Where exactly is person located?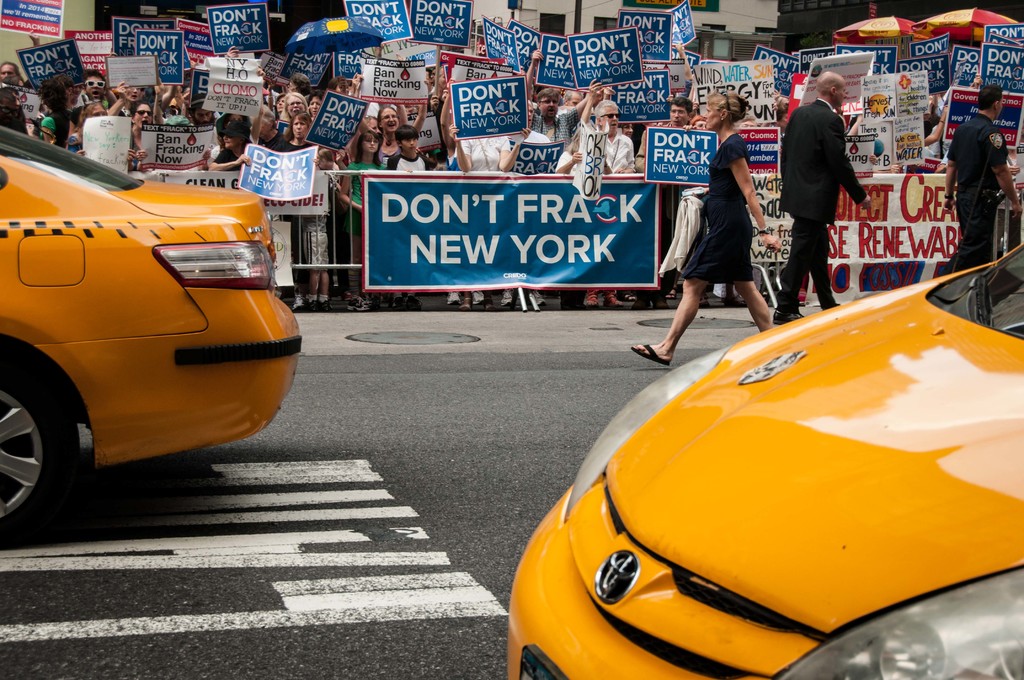
Its bounding box is [74, 65, 116, 114].
